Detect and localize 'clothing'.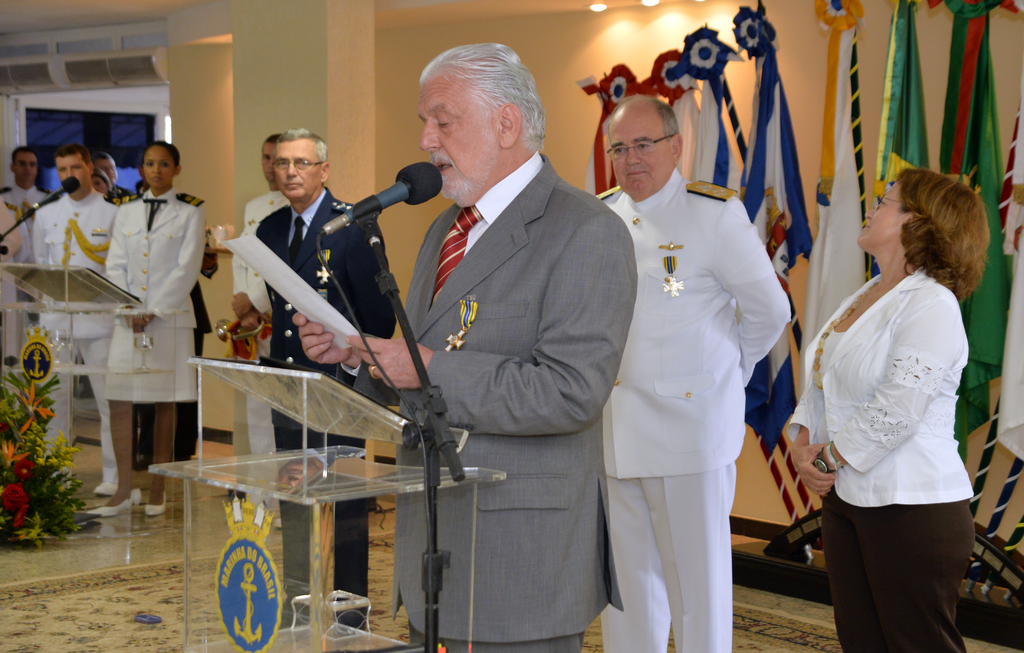
Localized at (left=230, top=188, right=294, bottom=511).
